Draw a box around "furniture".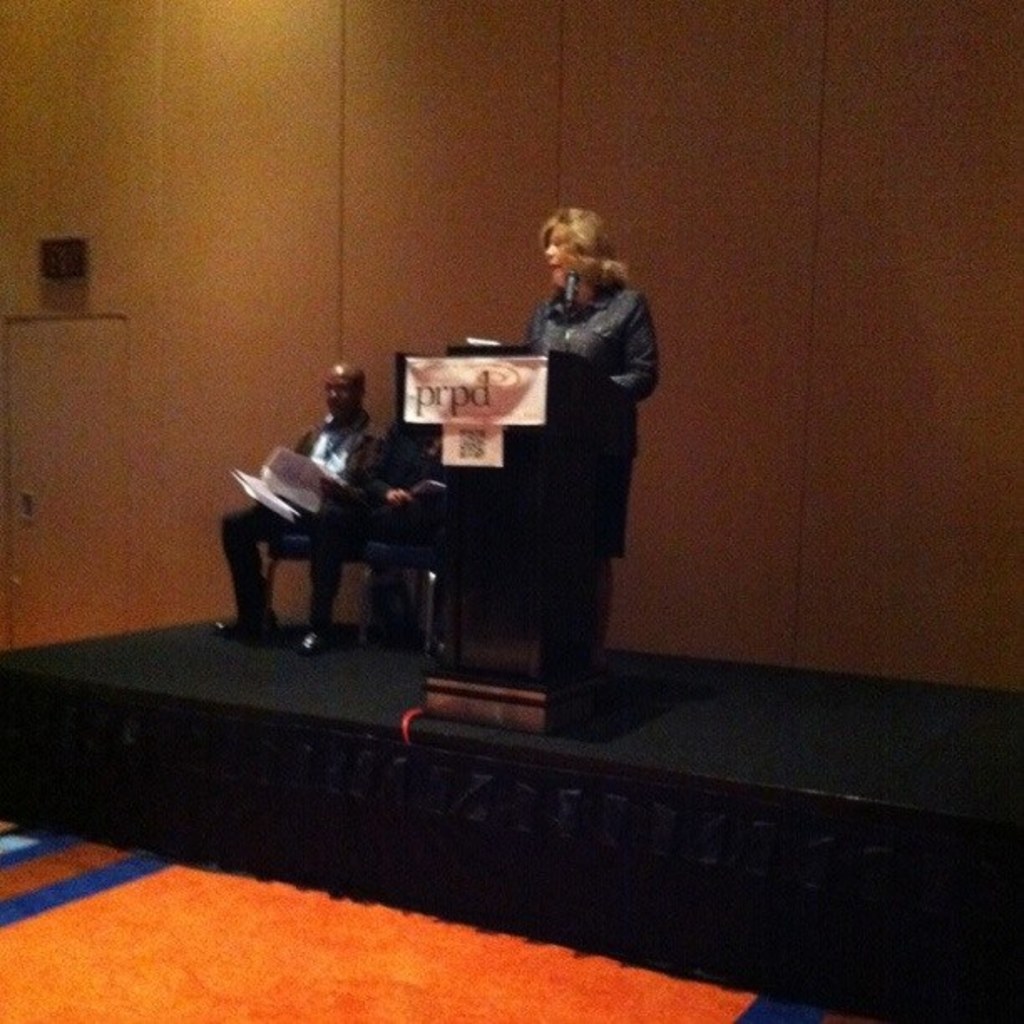
locate(266, 443, 370, 606).
